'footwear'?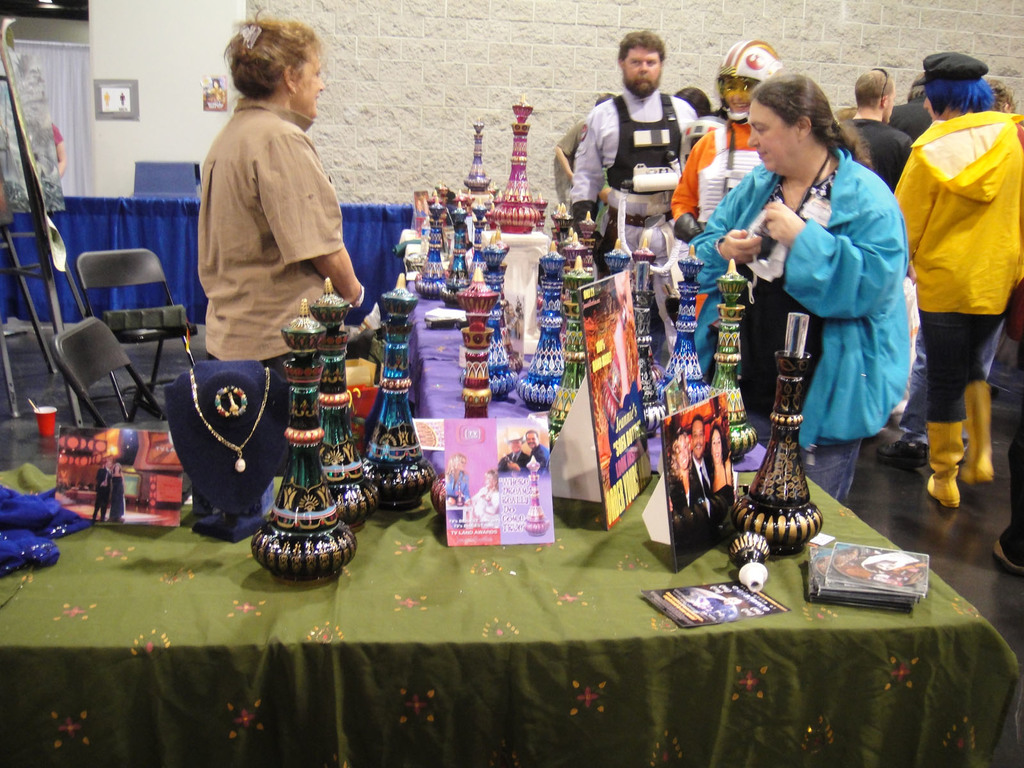
box(875, 442, 928, 468)
